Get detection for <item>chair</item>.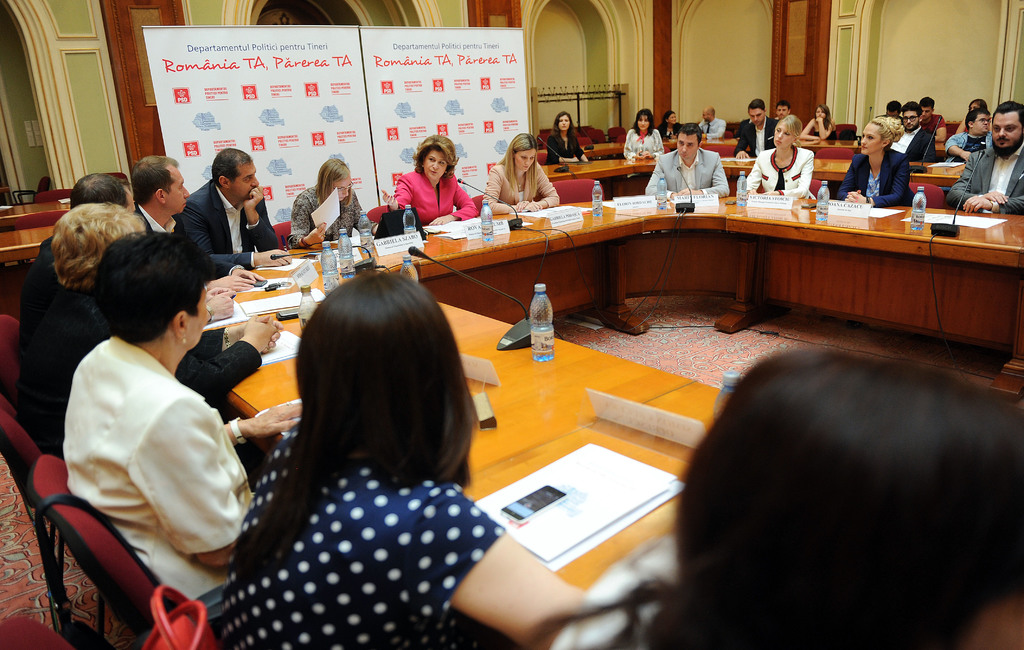
Detection: <box>467,195,481,217</box>.
